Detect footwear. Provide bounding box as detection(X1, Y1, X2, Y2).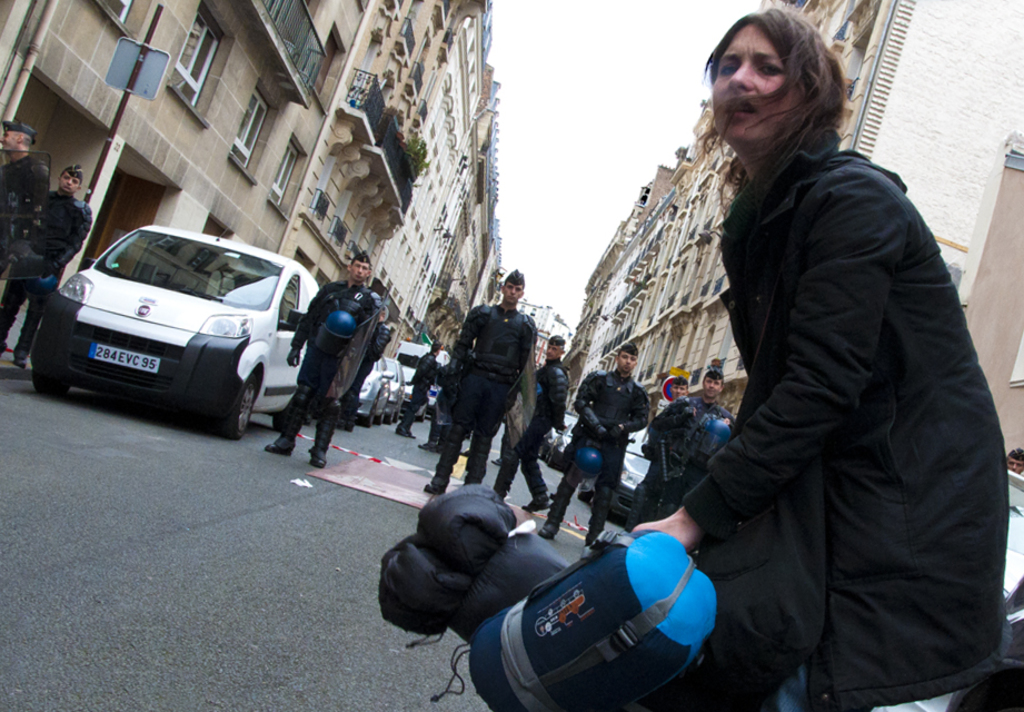
detection(306, 445, 326, 473).
